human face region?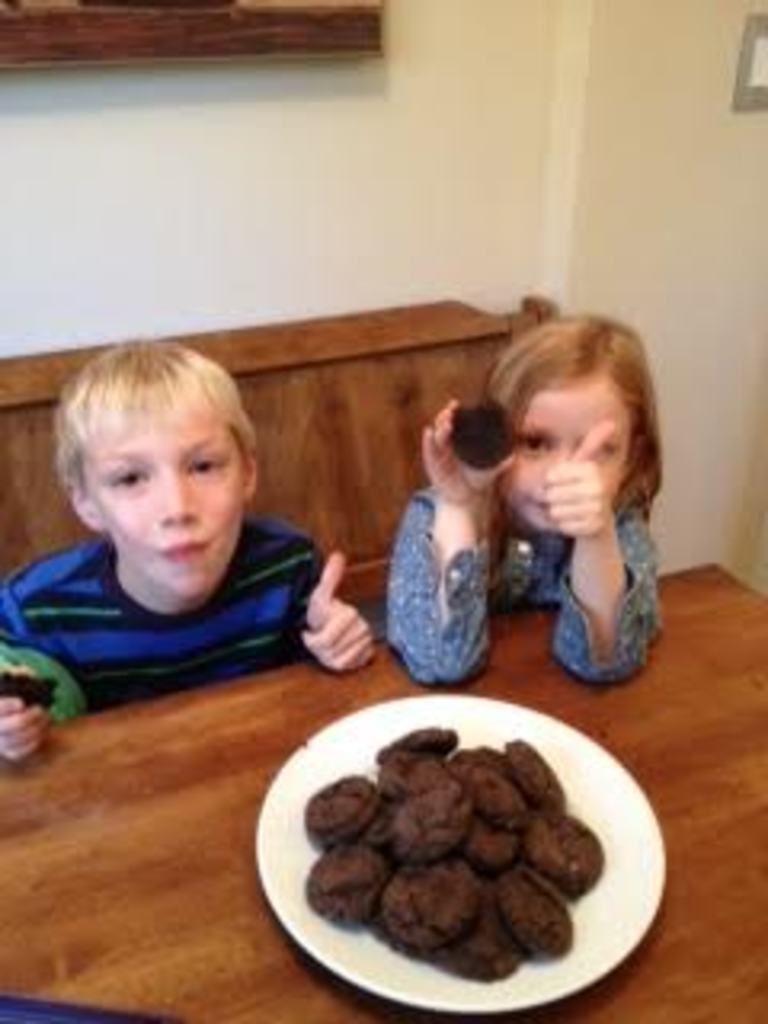
[left=496, top=384, right=627, bottom=531]
